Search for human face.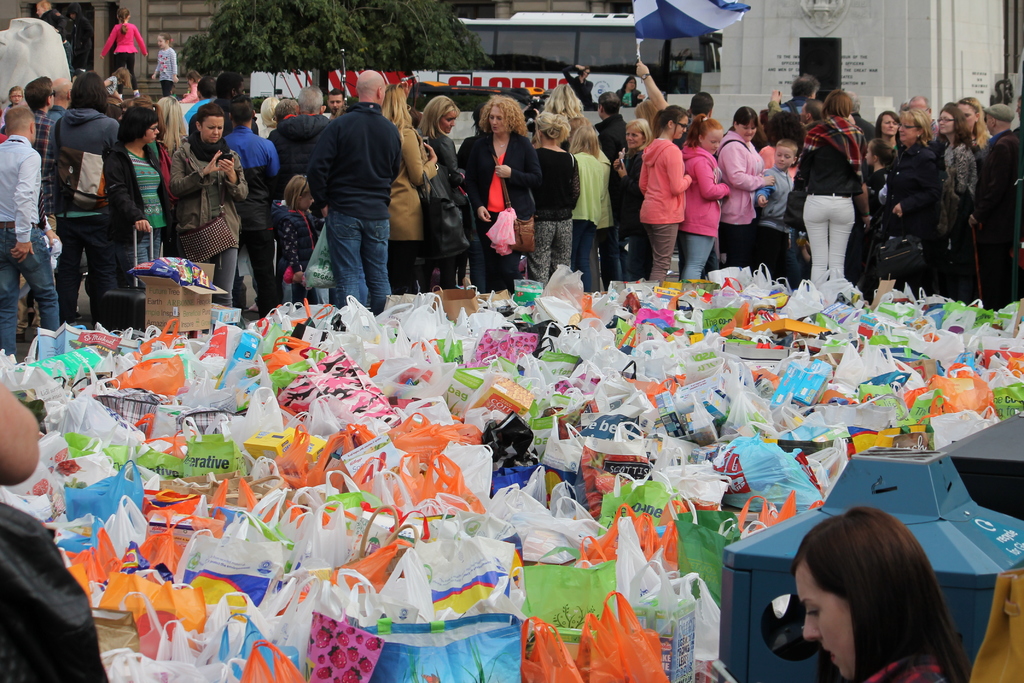
Found at [x1=141, y1=114, x2=162, y2=150].
